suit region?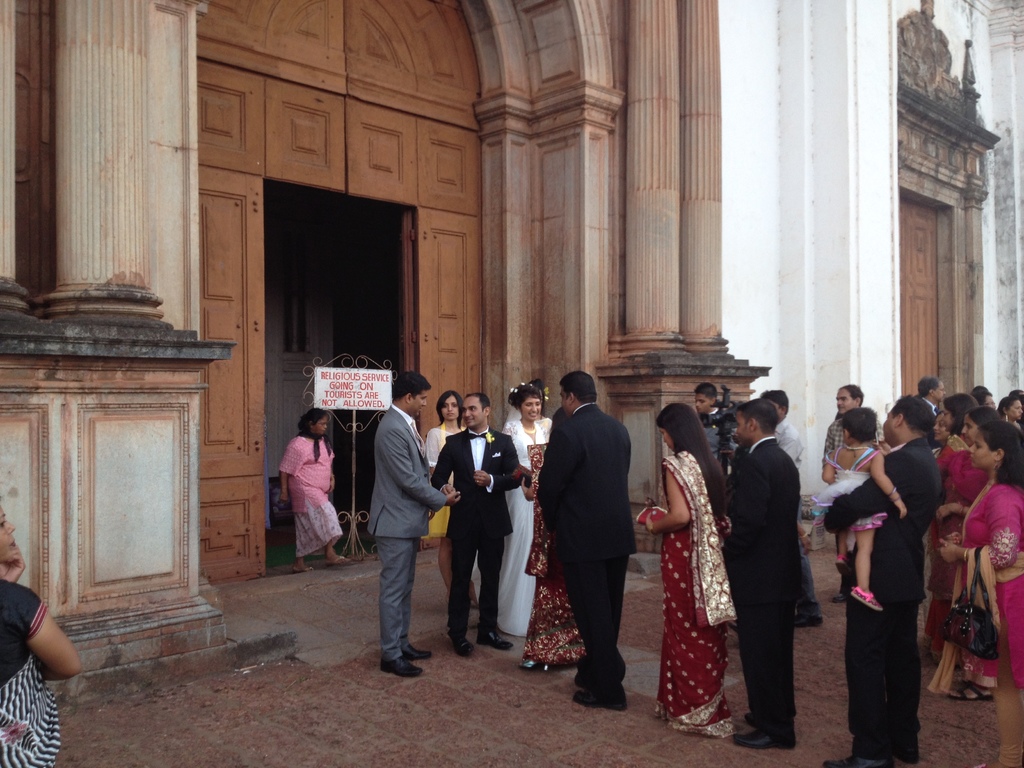
[left=726, top=438, right=805, bottom=739]
